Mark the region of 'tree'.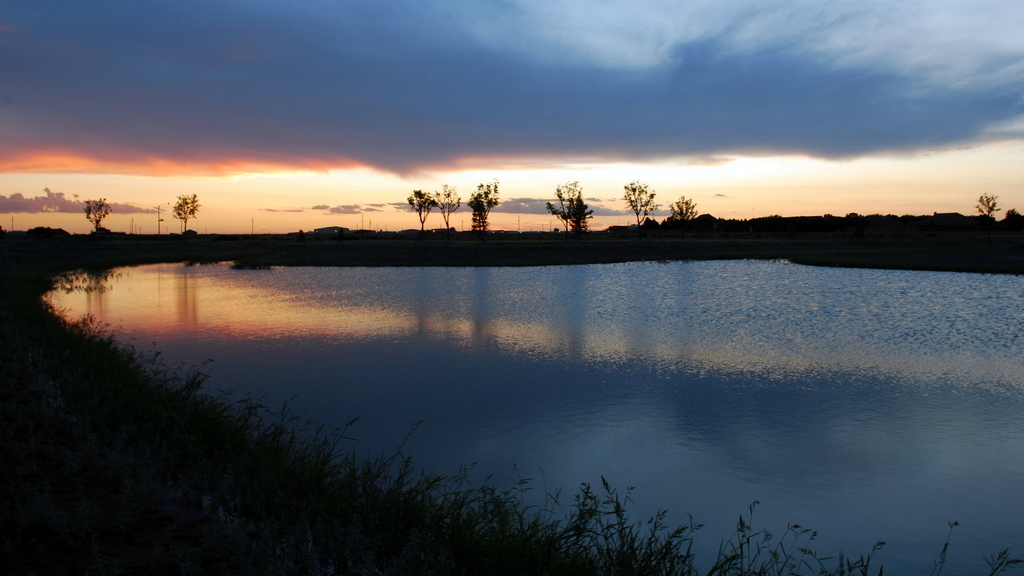
Region: box(973, 192, 1002, 220).
